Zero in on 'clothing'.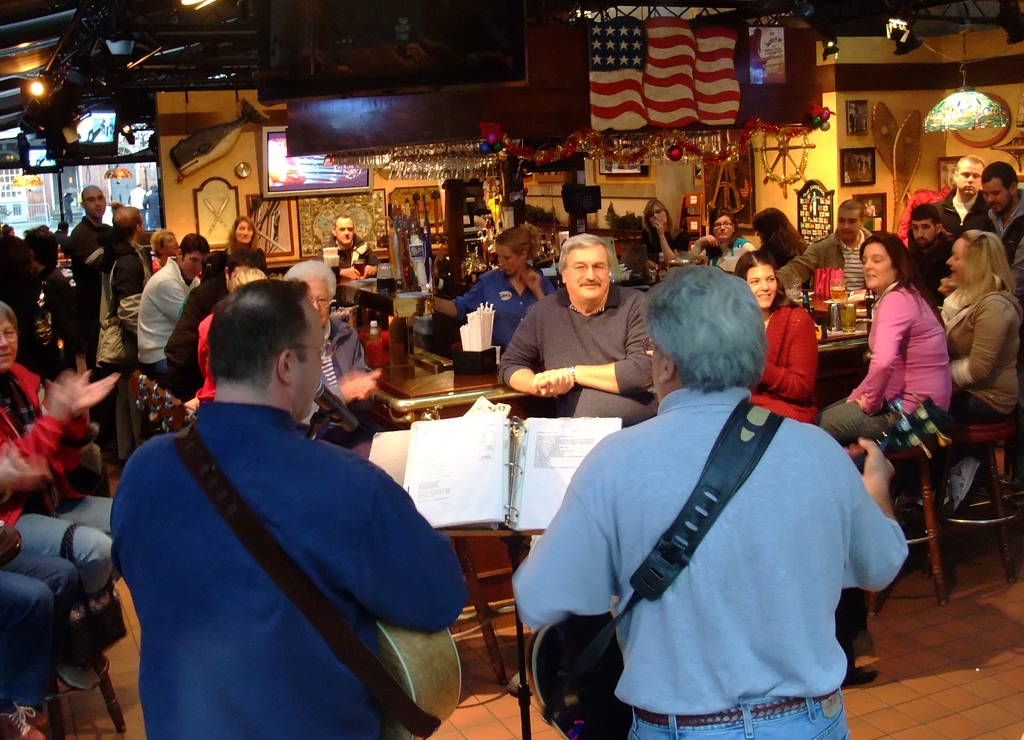
Zeroed in: {"x1": 934, "y1": 187, "x2": 990, "y2": 238}.
